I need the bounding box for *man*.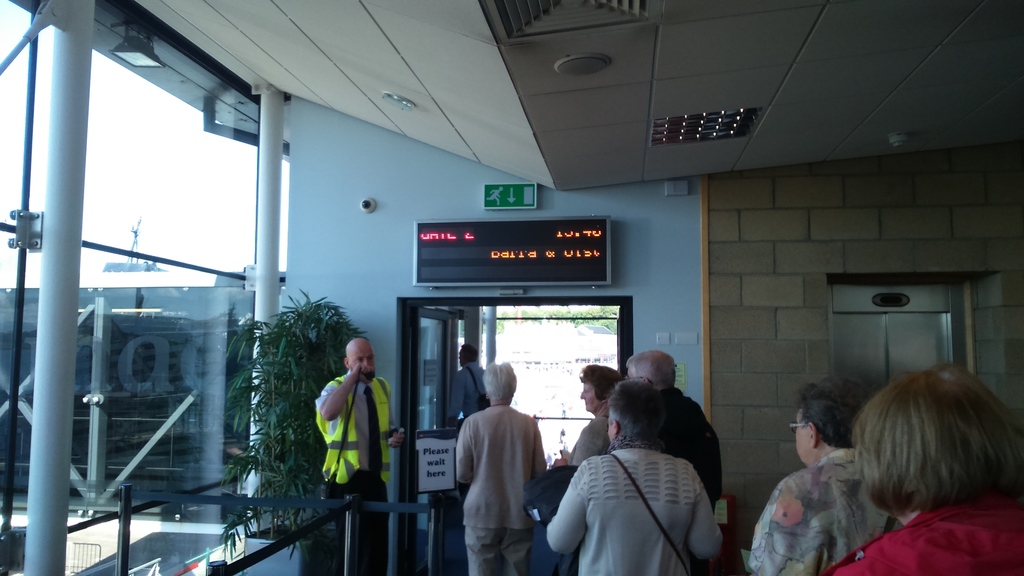
Here it is: 313 338 404 575.
